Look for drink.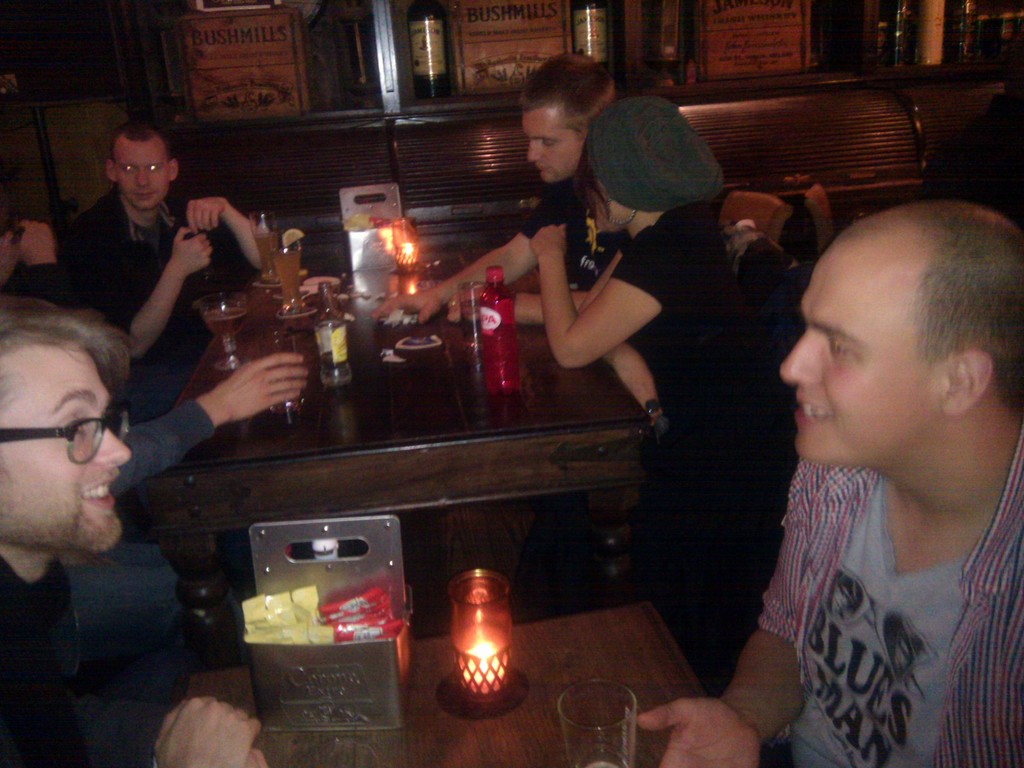
Found: <region>461, 304, 488, 344</region>.
